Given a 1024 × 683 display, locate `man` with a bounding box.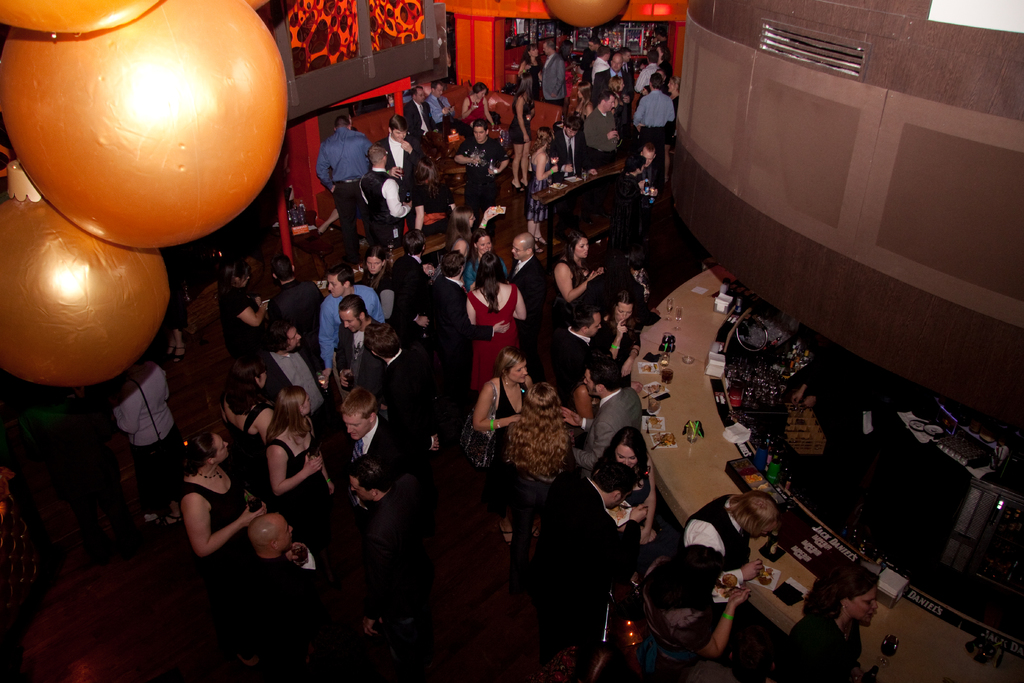
Located: select_region(339, 290, 381, 395).
